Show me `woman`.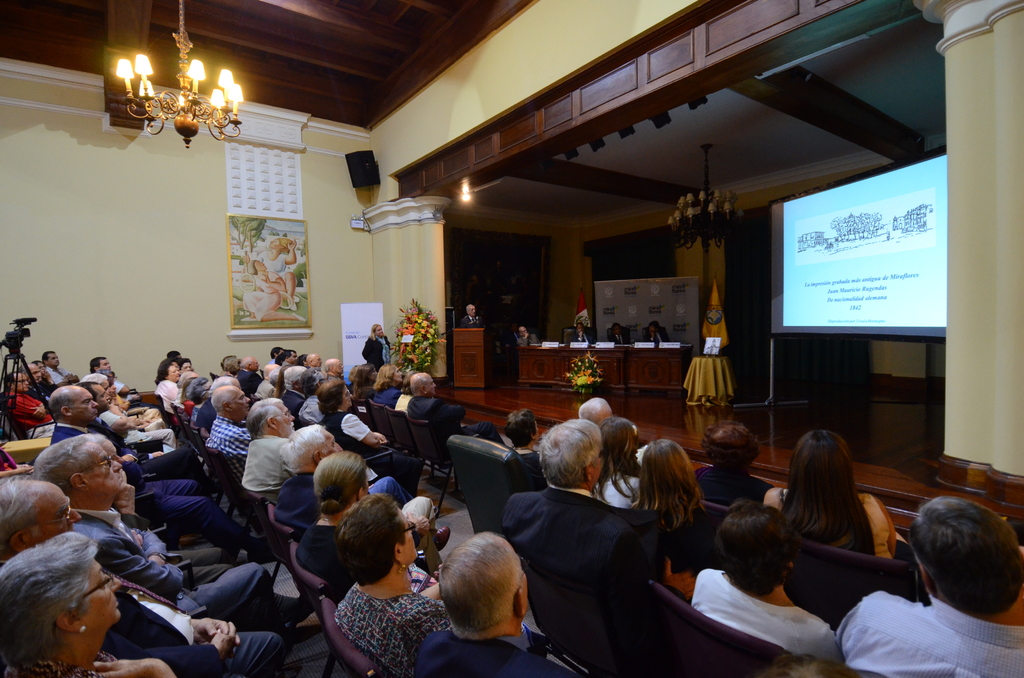
`woman` is here: box=[346, 360, 358, 398].
